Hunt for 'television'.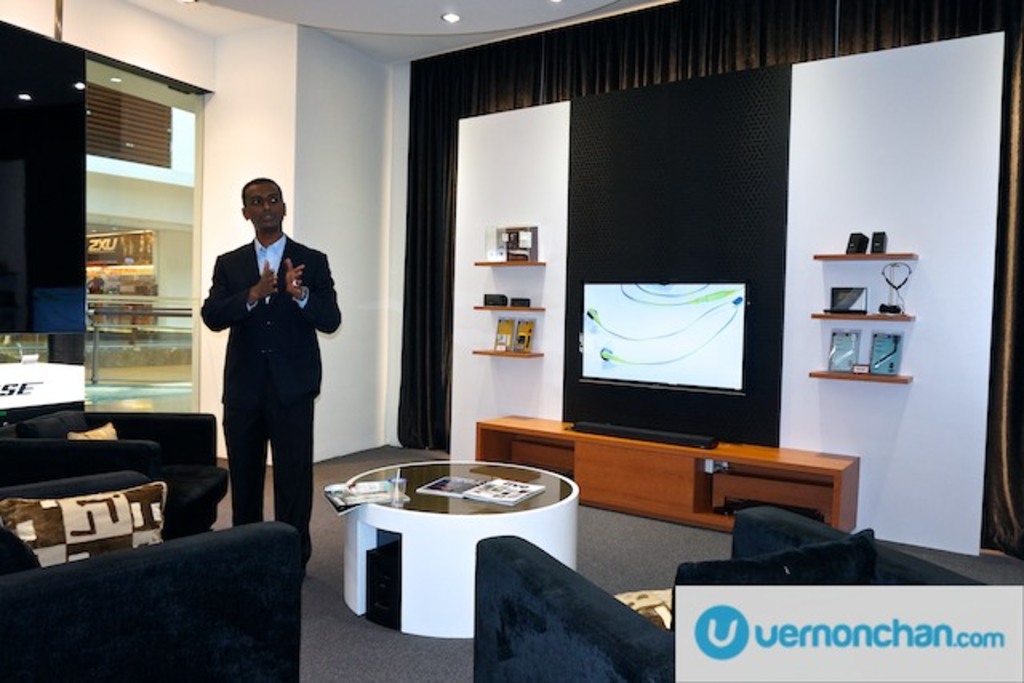
Hunted down at locate(571, 275, 746, 393).
